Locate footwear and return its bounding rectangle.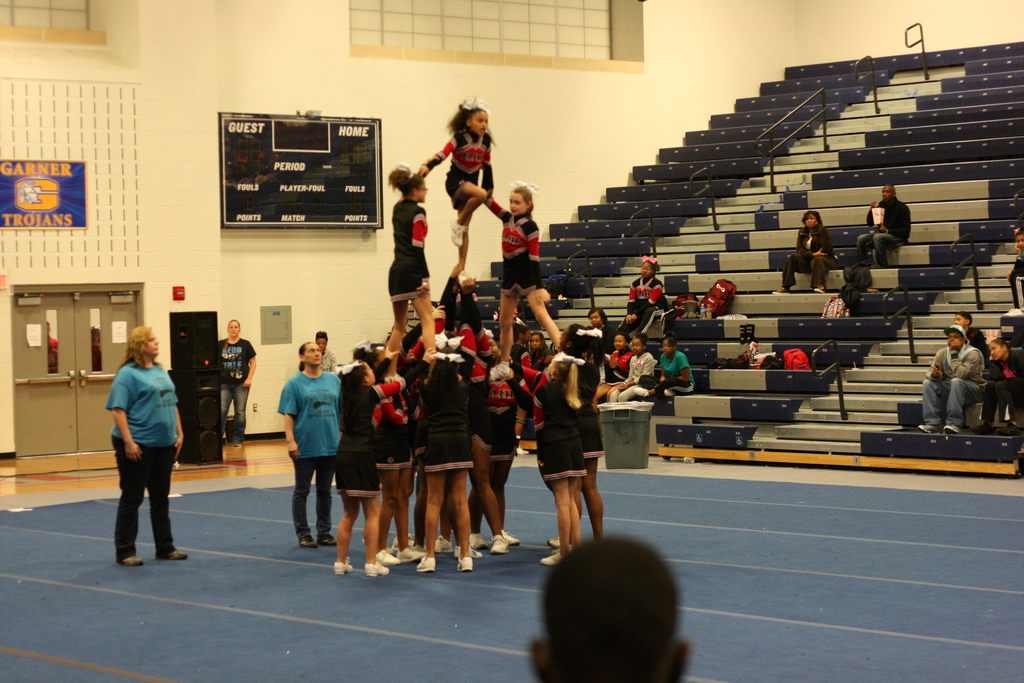
locate(431, 533, 460, 555).
